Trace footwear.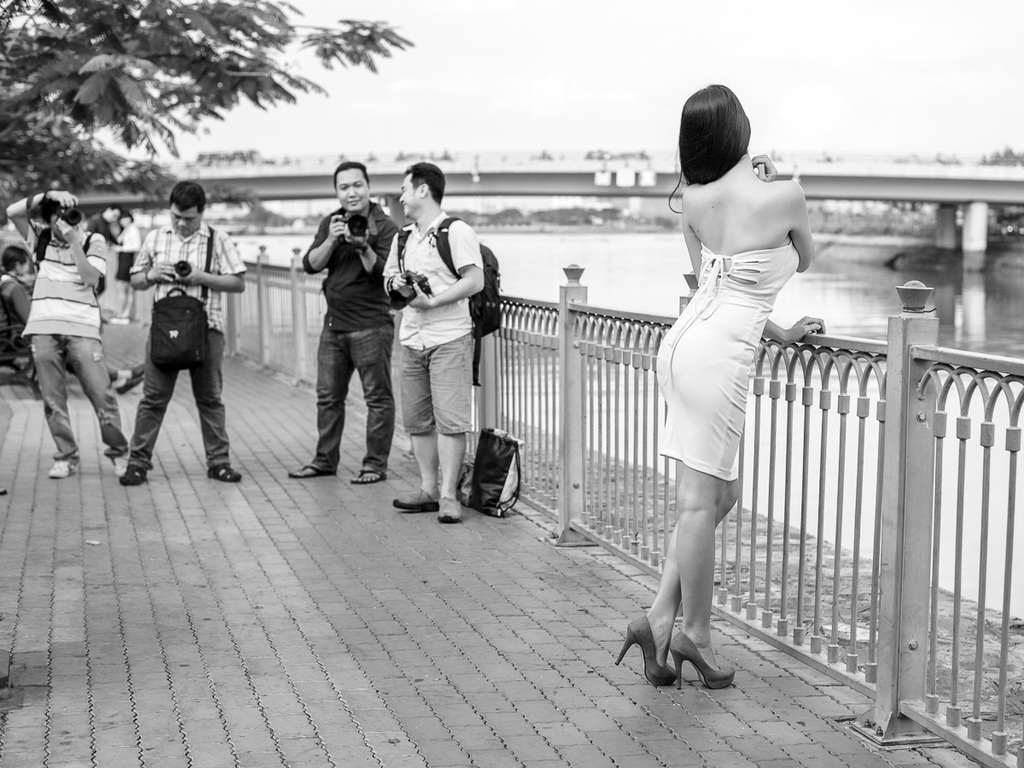
Traced to bbox(628, 610, 723, 694).
